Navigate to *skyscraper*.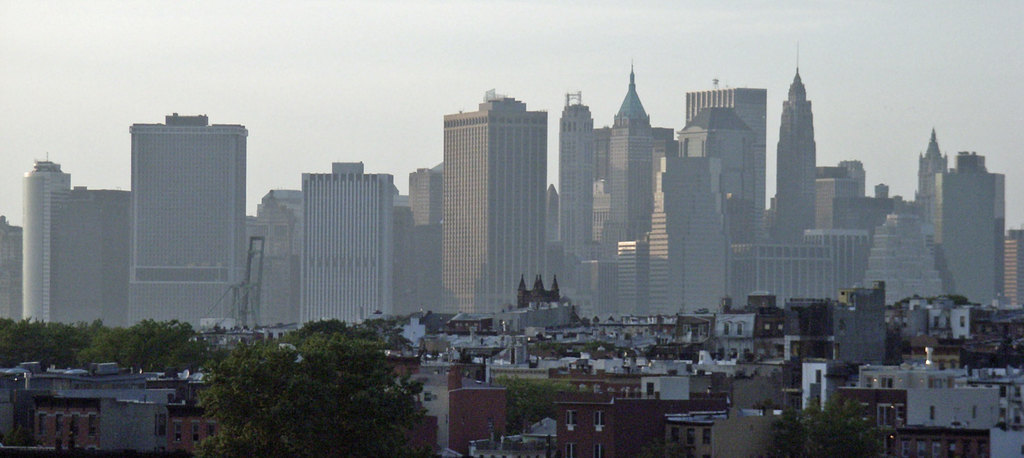
Navigation target: 441, 85, 552, 319.
